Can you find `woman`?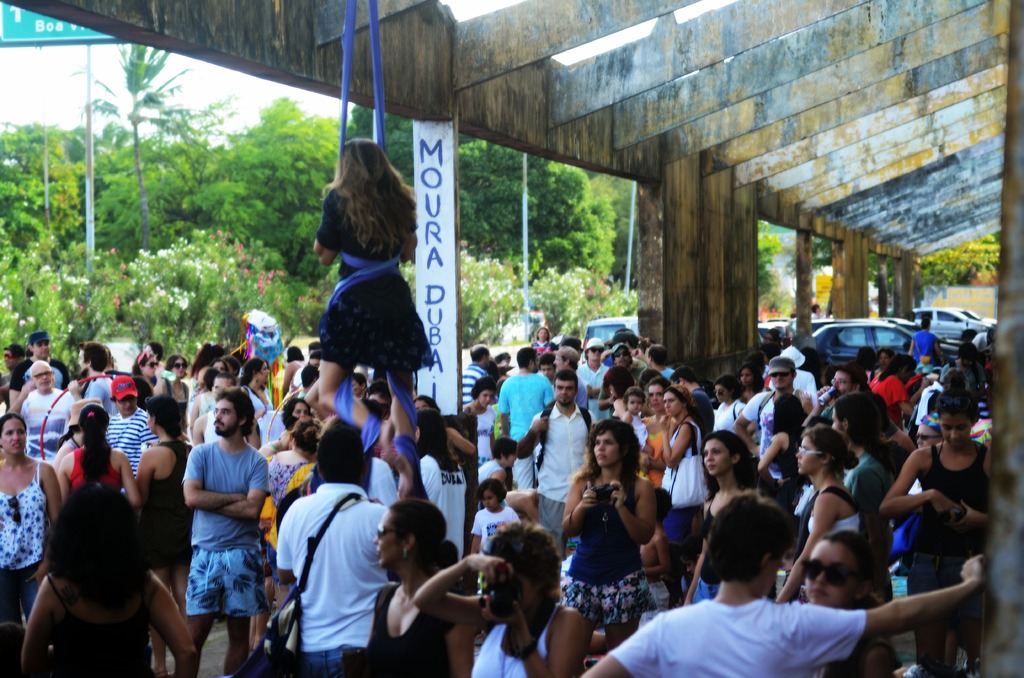
Yes, bounding box: <box>316,138,426,502</box>.
